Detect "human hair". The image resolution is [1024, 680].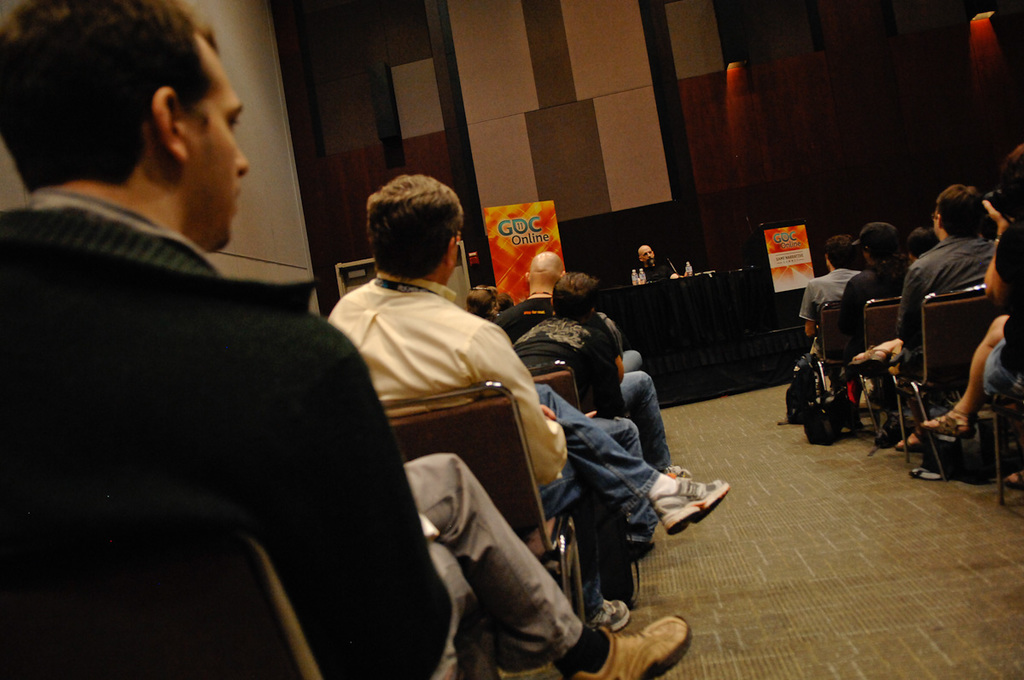
{"left": 494, "top": 293, "right": 513, "bottom": 311}.
